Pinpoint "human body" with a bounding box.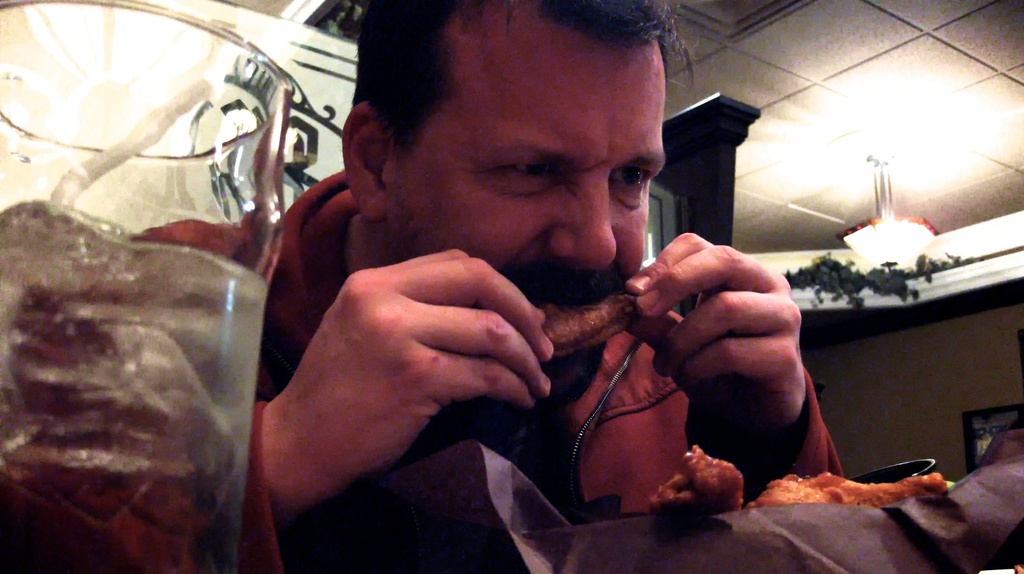
(left=224, top=84, right=772, bottom=564).
